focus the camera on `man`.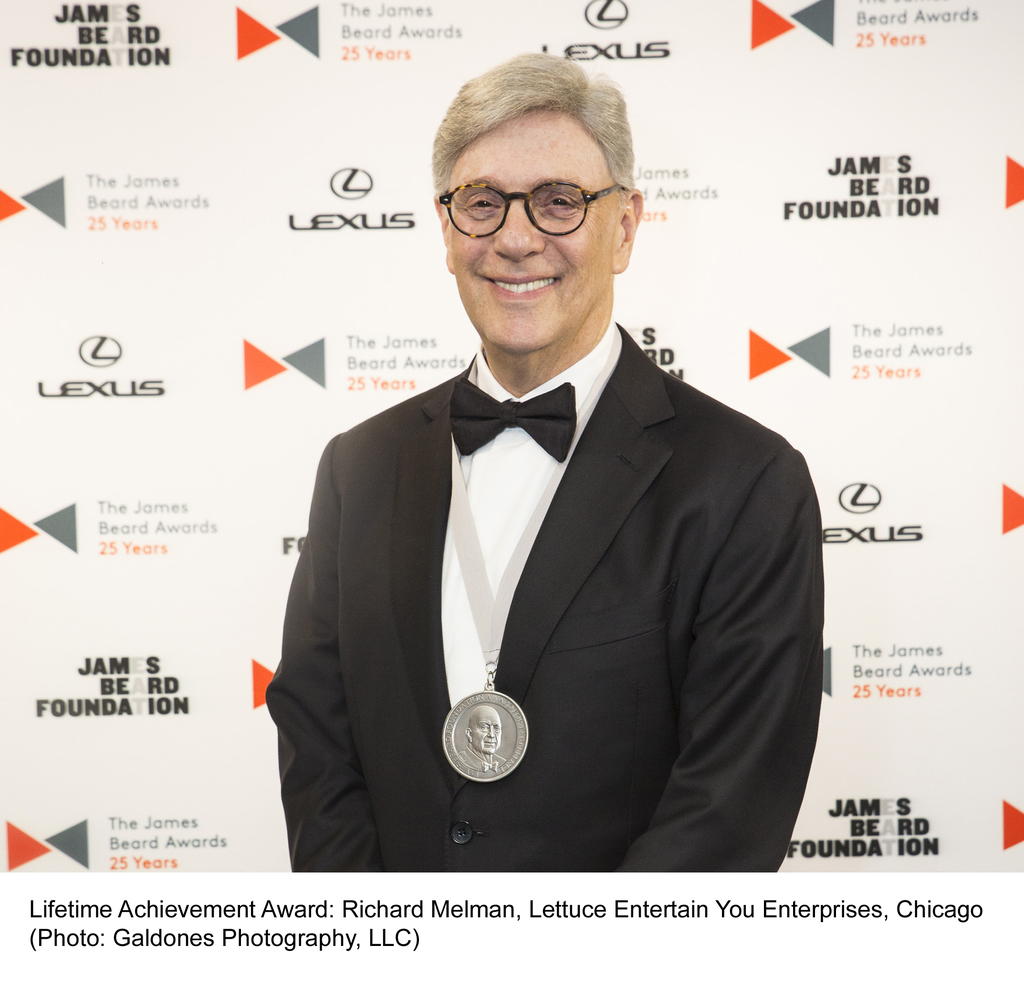
Focus region: box(262, 102, 822, 883).
